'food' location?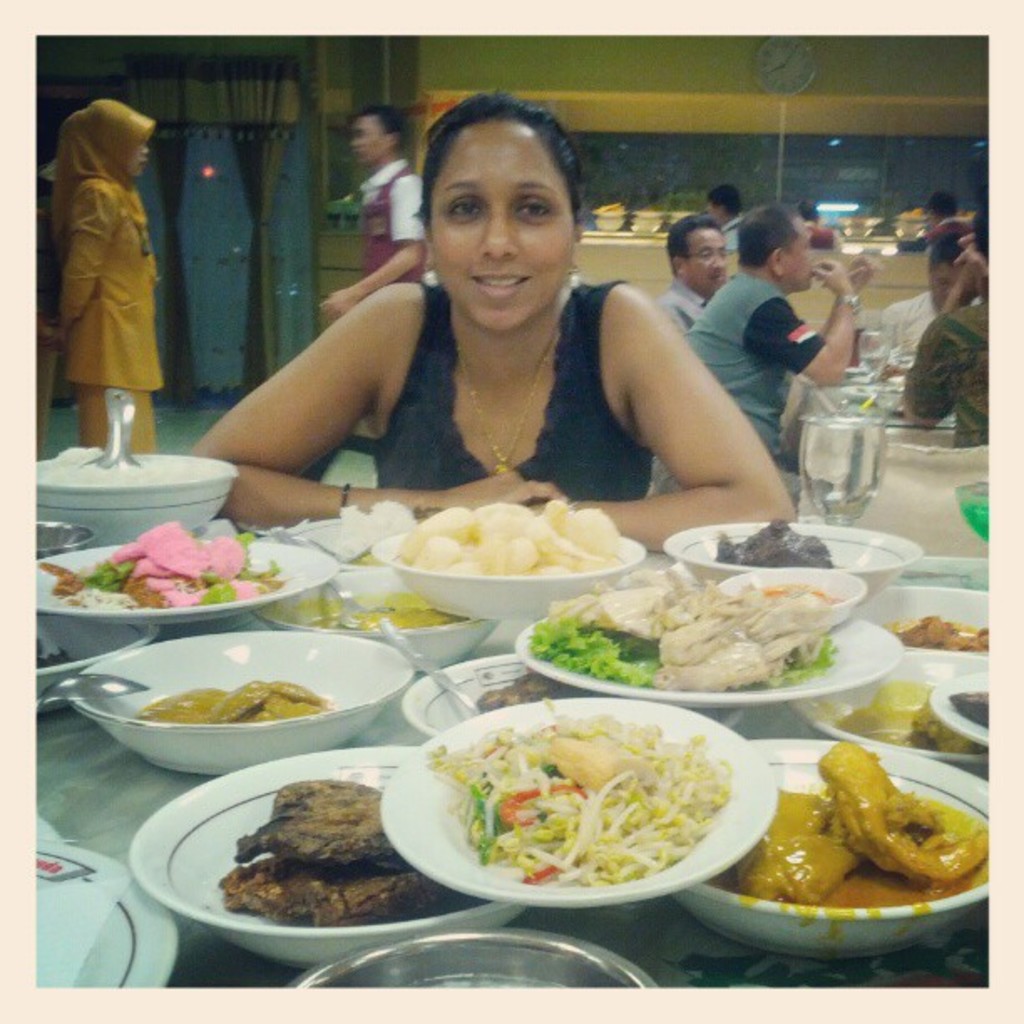
x1=955 y1=684 x2=992 y2=730
